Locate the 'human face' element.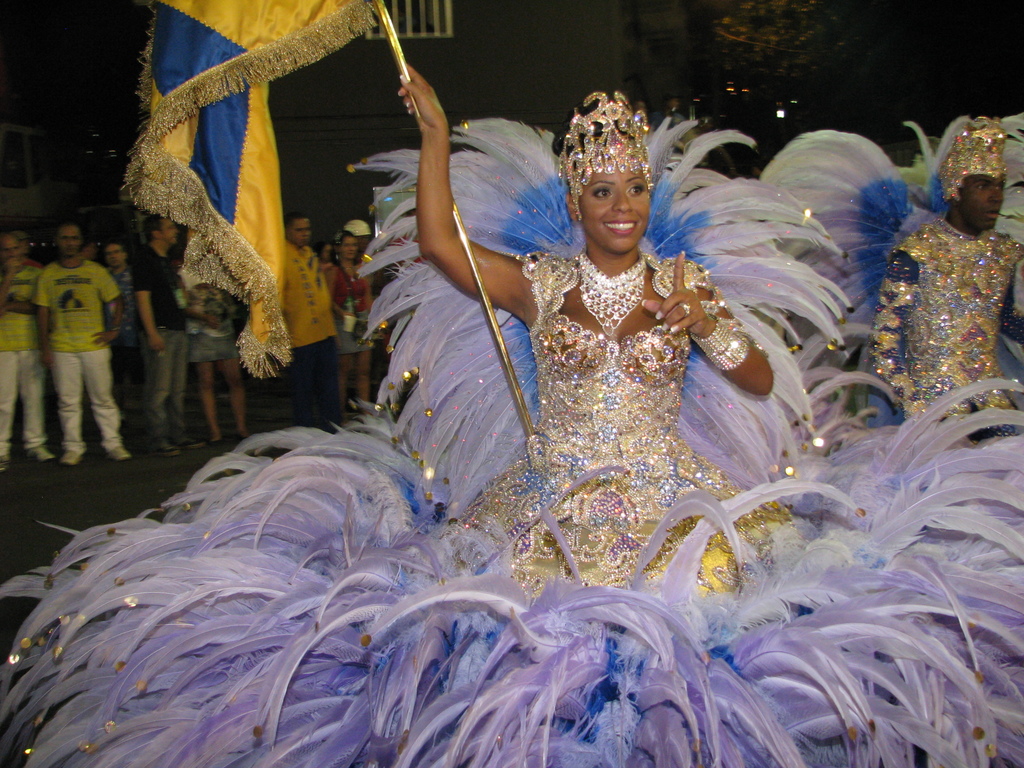
Element bbox: 584:175:652:253.
